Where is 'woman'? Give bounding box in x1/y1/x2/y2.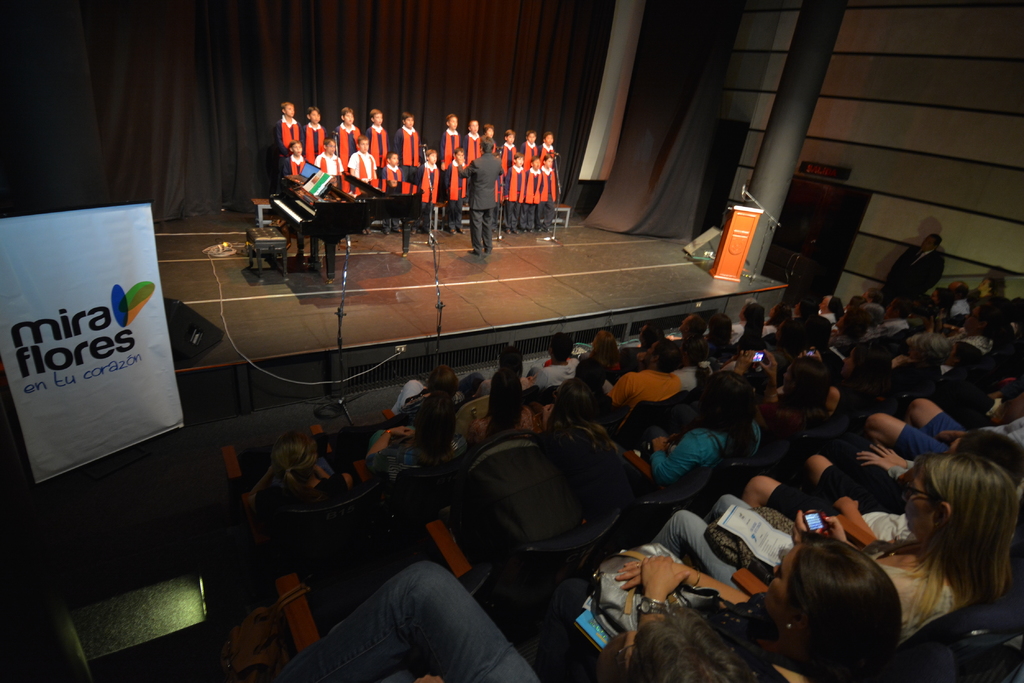
634/369/767/493.
